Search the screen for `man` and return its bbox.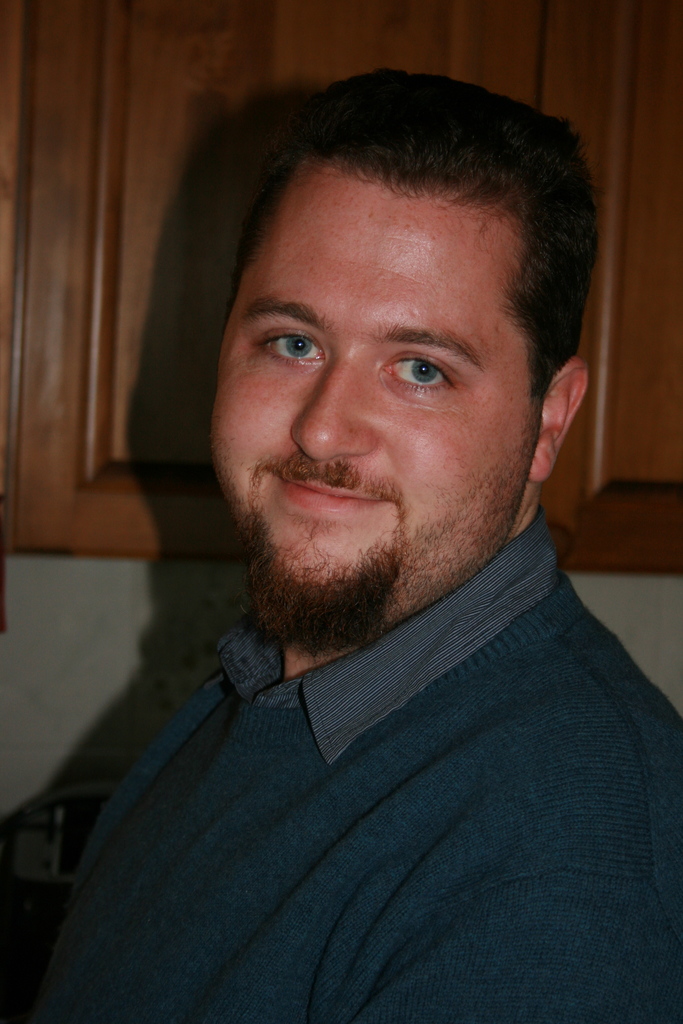
Found: detection(40, 90, 682, 1004).
